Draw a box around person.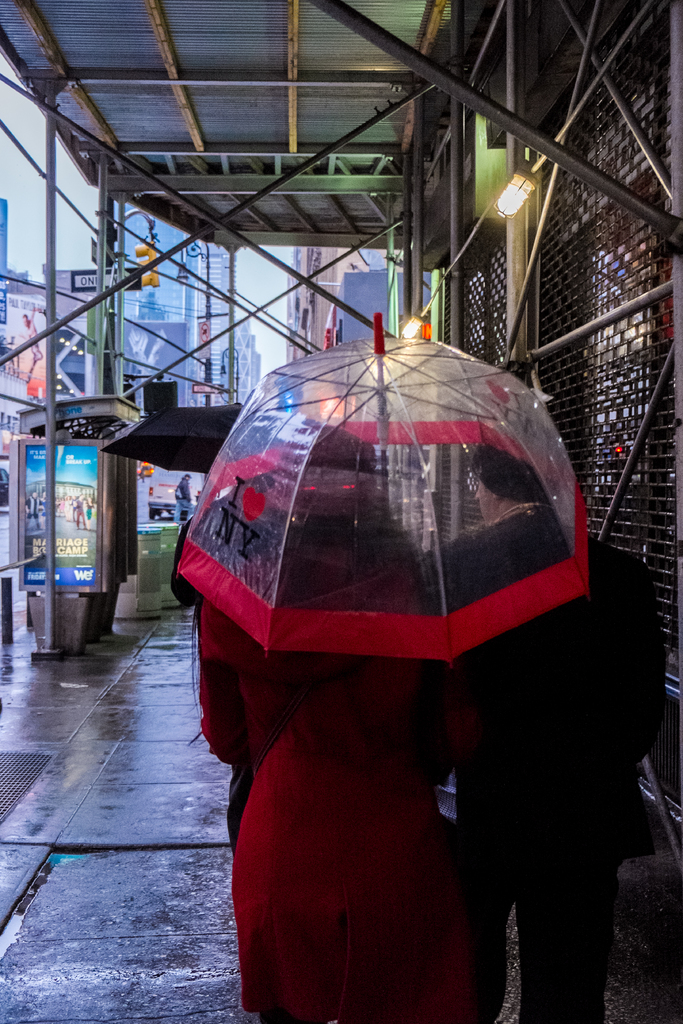
crop(130, 326, 174, 373).
